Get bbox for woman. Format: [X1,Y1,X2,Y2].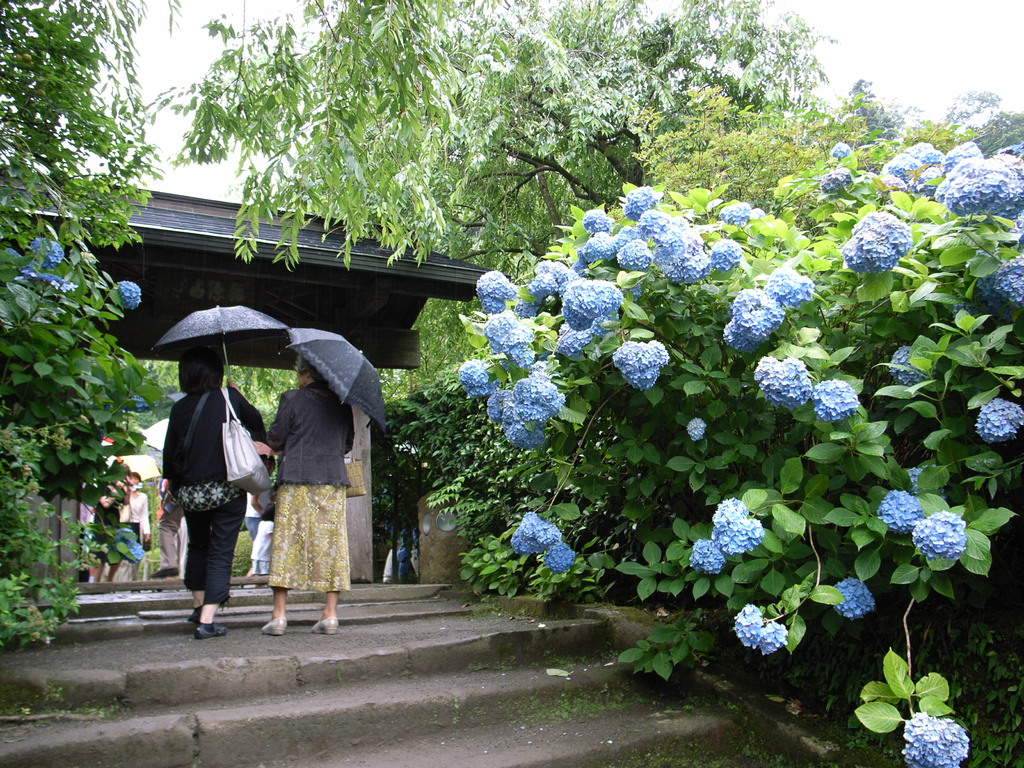
[254,355,362,634].
